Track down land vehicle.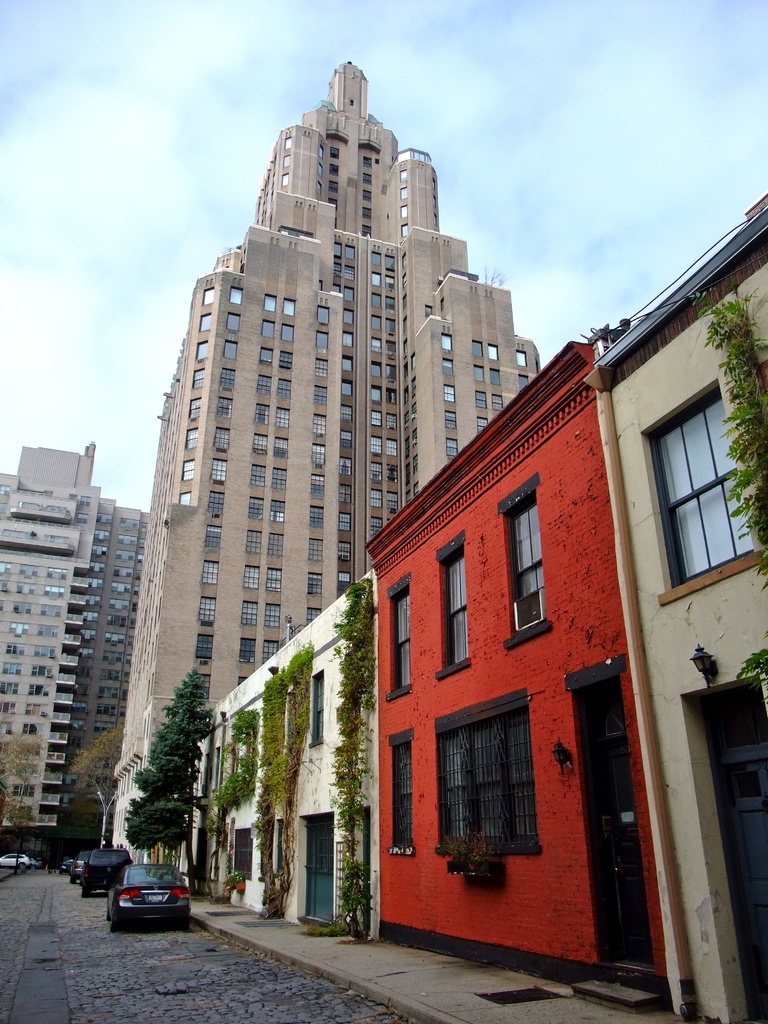
Tracked to region(0, 858, 30, 863).
